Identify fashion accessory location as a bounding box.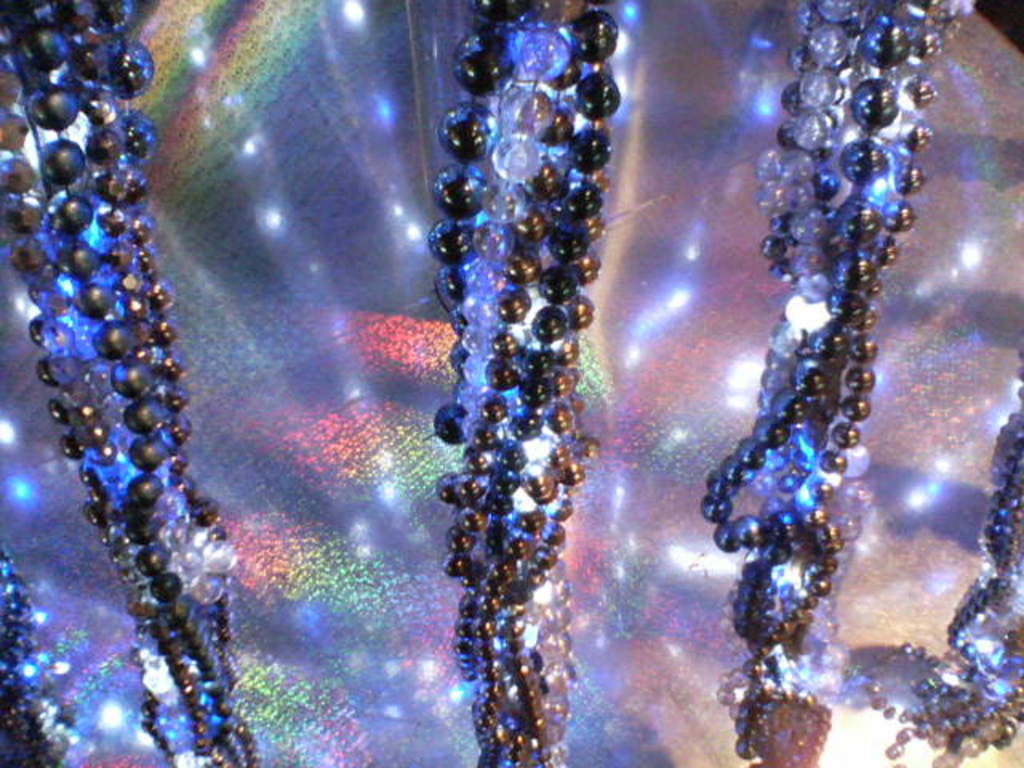
421/0/598/766.
